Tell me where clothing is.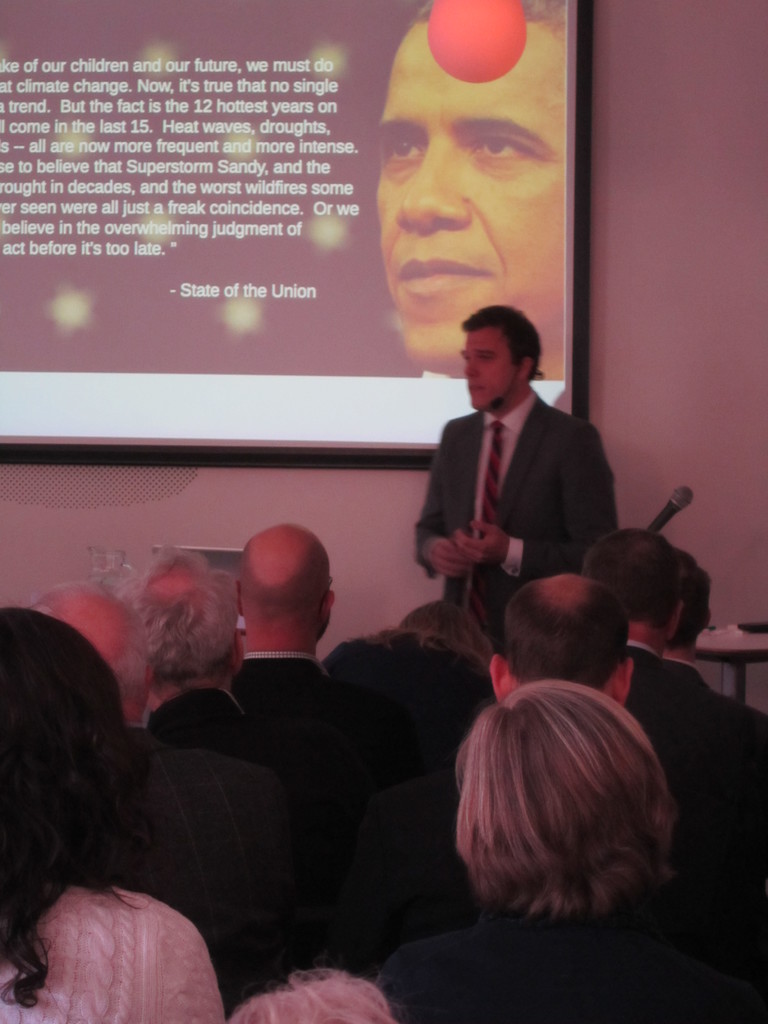
clothing is at (left=0, top=882, right=229, bottom=1023).
